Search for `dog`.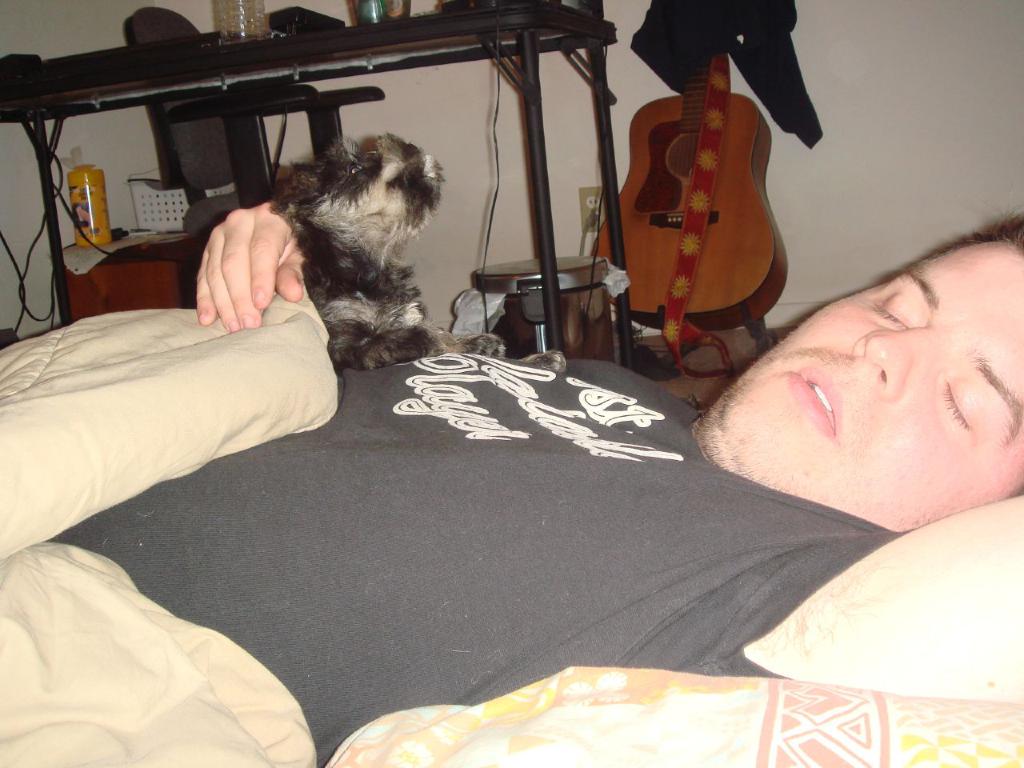
Found at rect(271, 130, 573, 374).
